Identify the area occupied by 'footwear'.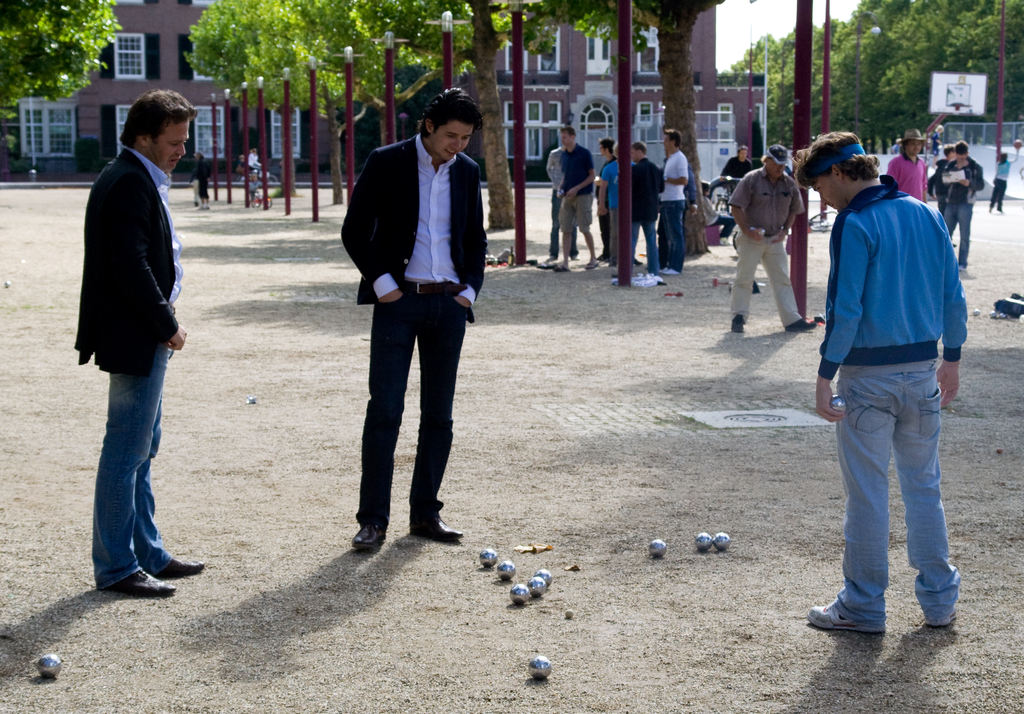
Area: bbox(808, 599, 887, 641).
